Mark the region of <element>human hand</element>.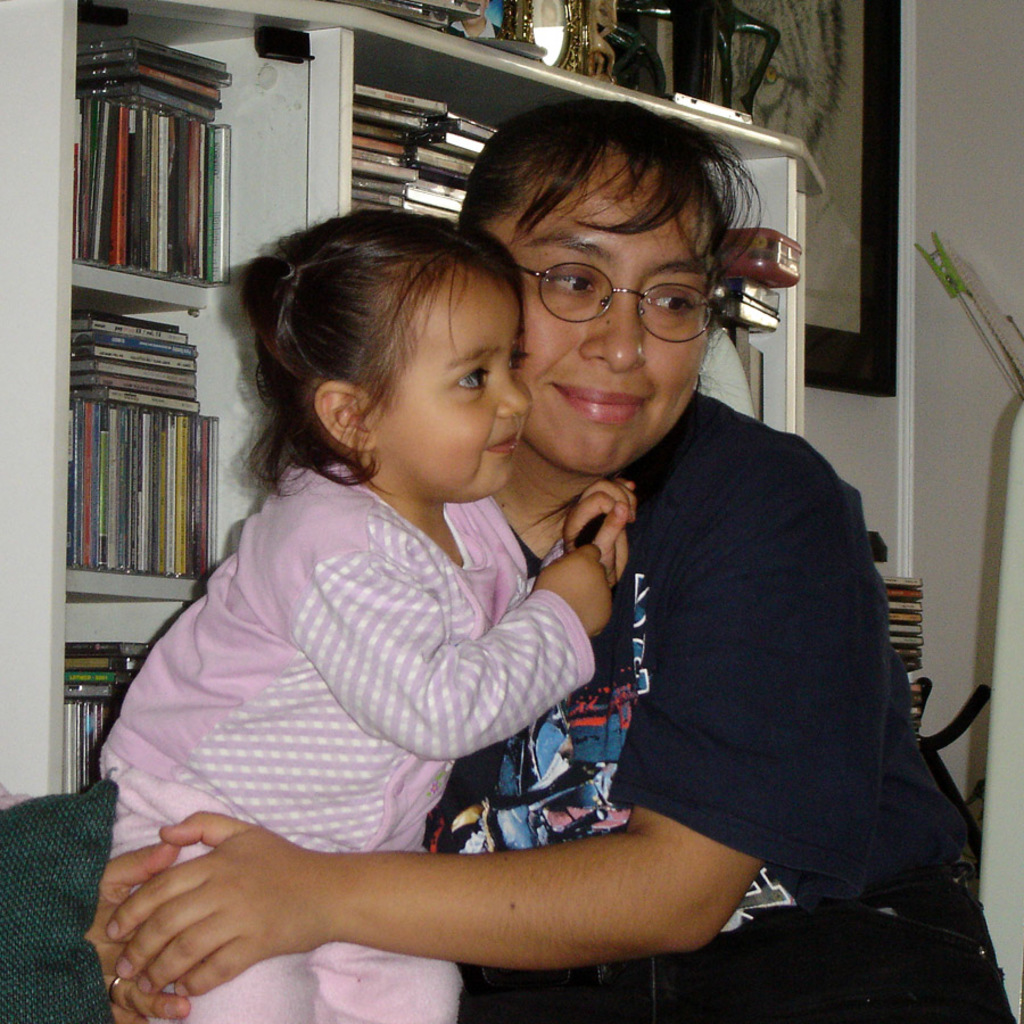
Region: 535, 542, 611, 642.
